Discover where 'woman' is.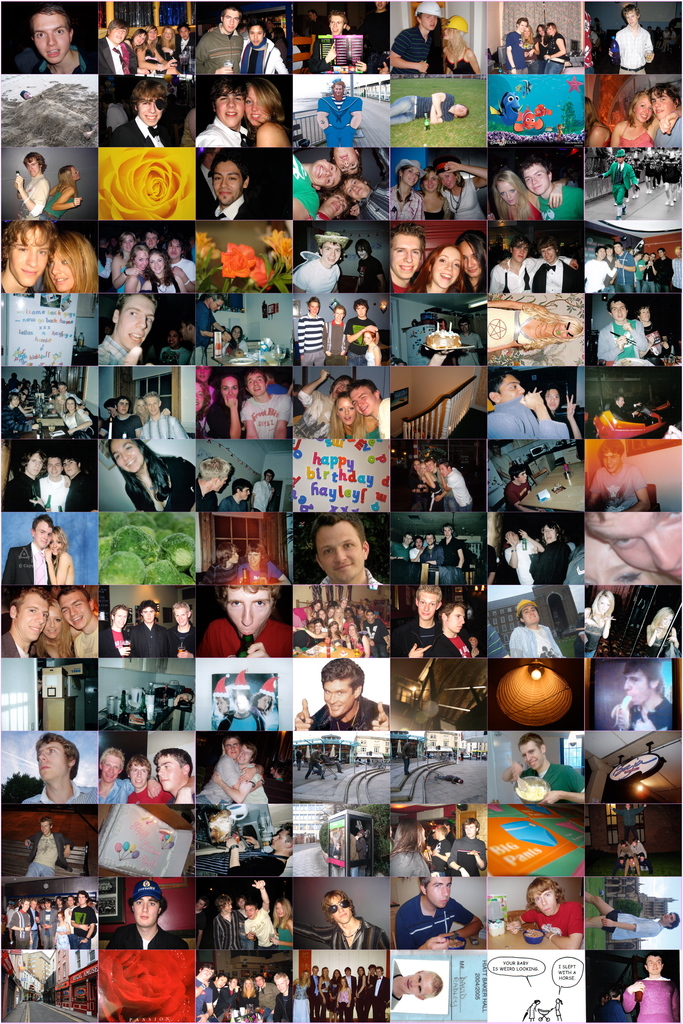
Discovered at 131,24,188,73.
